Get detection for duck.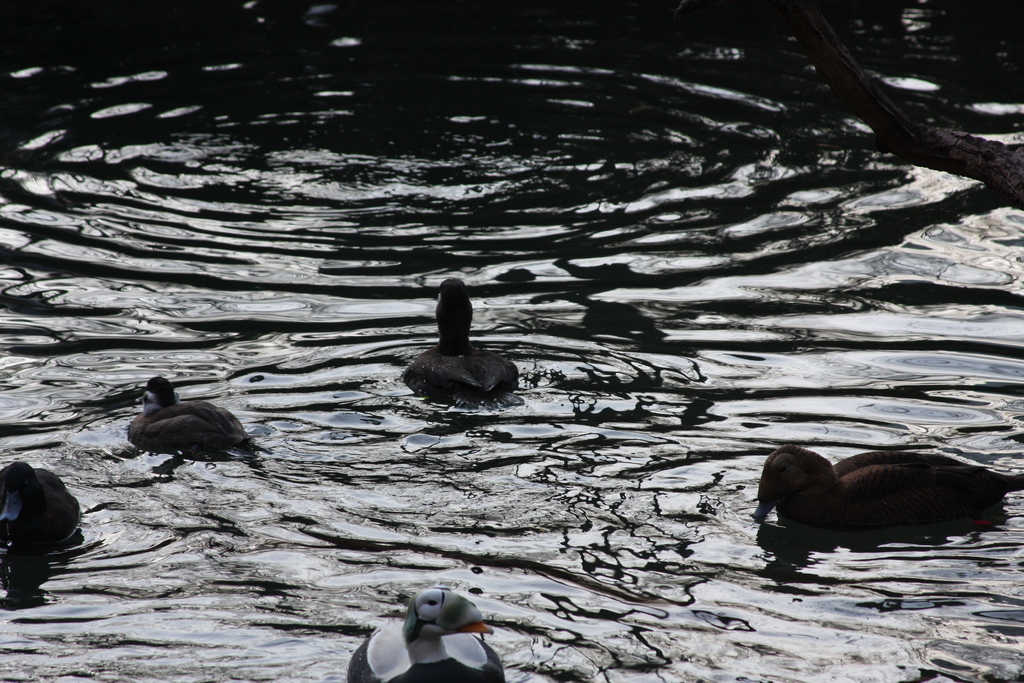
Detection: left=330, top=589, right=499, bottom=682.
